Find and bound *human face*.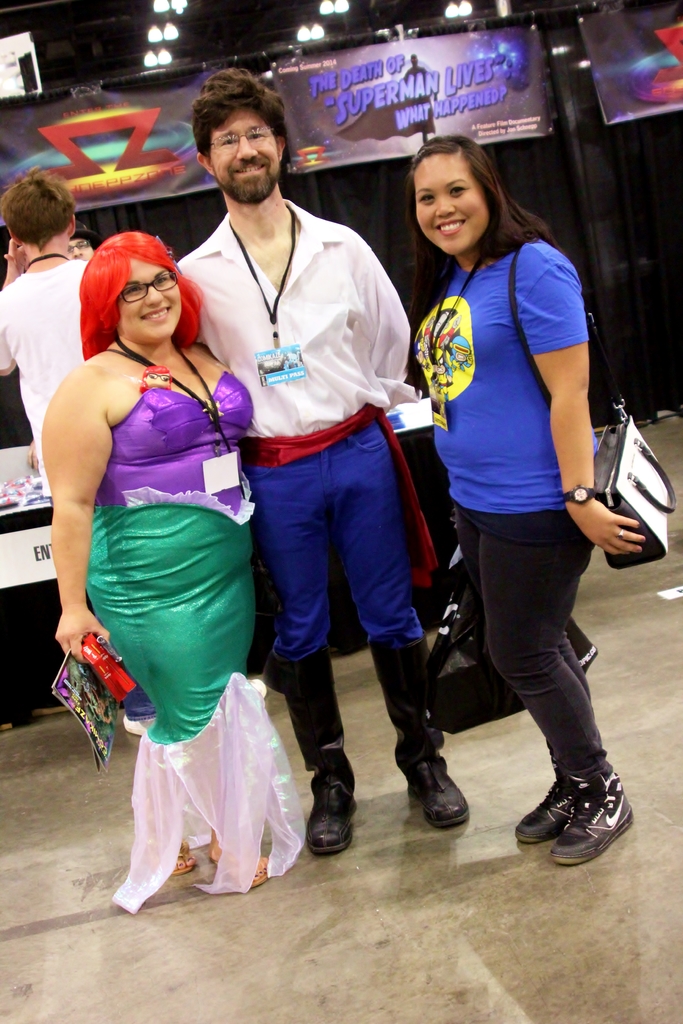
Bound: x1=409 y1=154 x2=486 y2=256.
